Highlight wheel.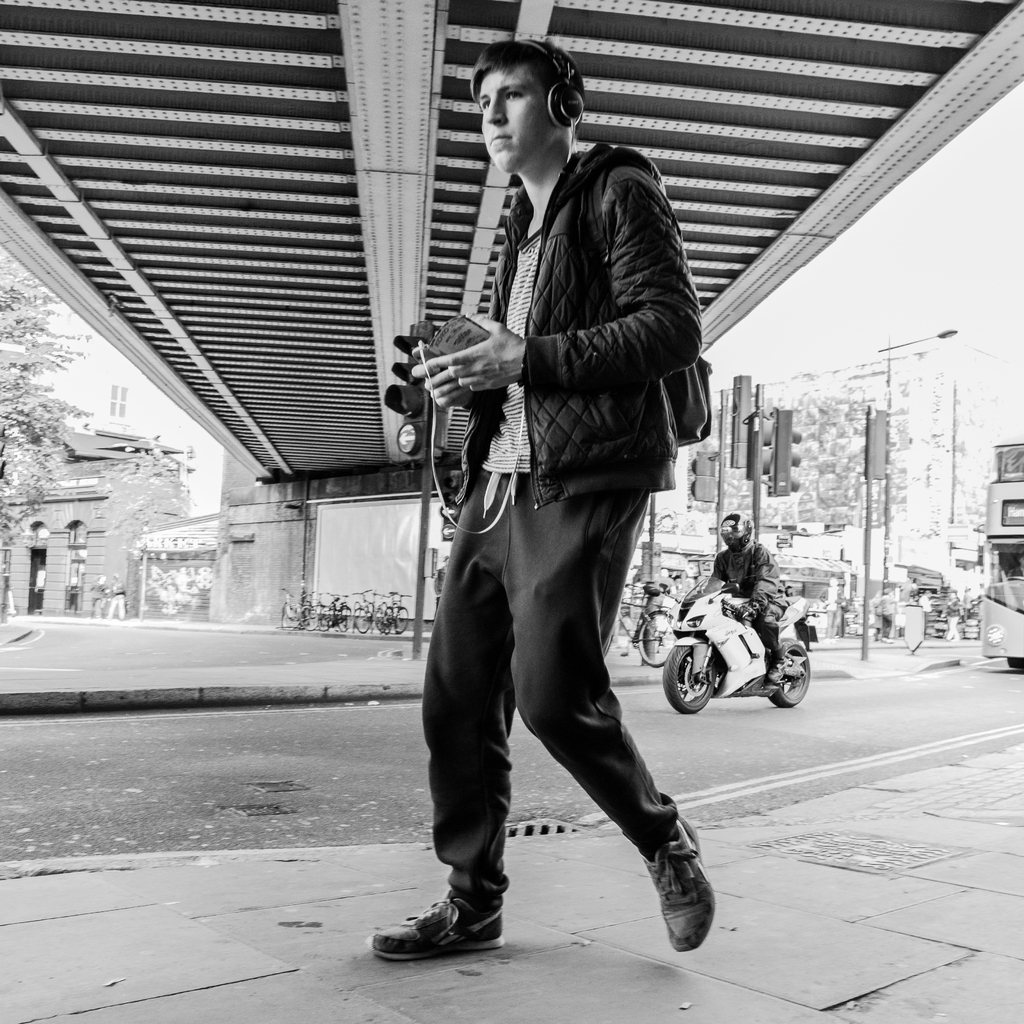
Highlighted region: (left=639, top=610, right=676, bottom=666).
